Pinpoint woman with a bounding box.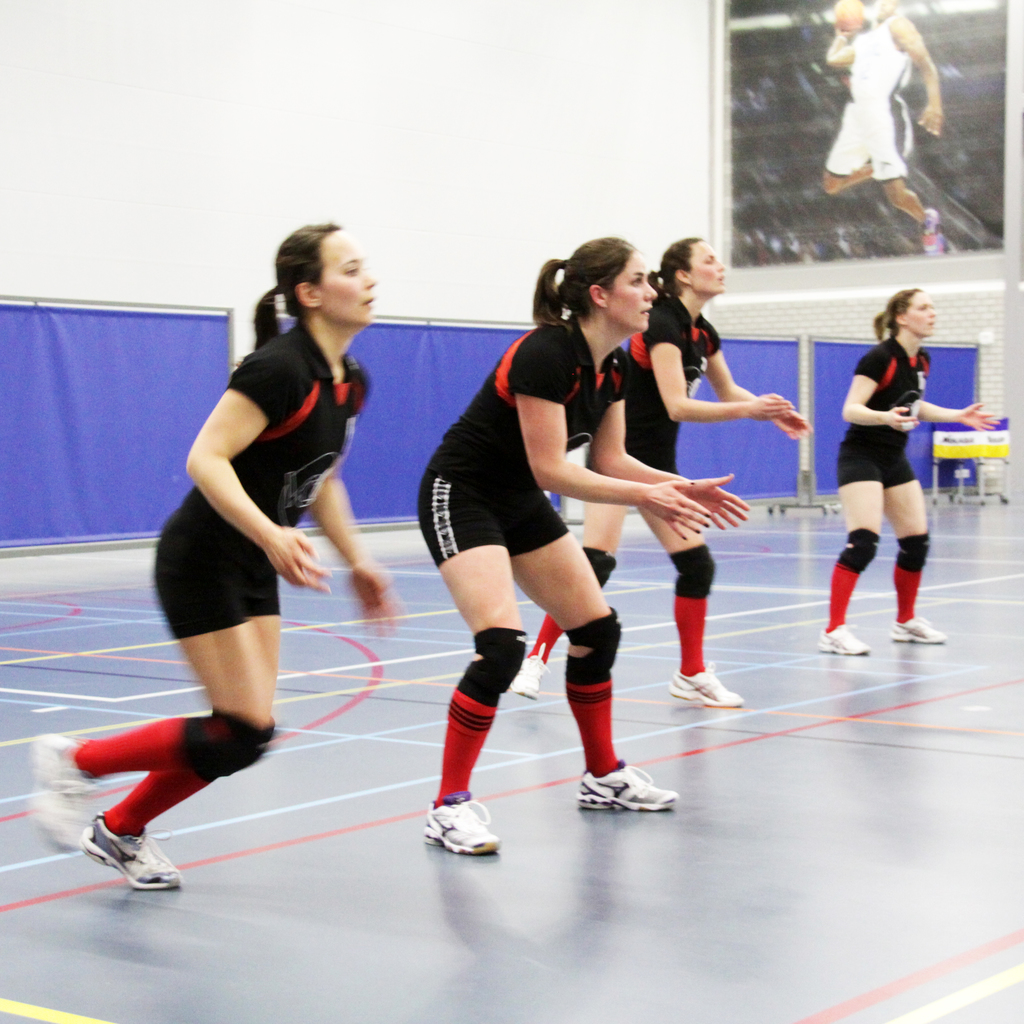
l=817, t=280, r=984, b=667.
